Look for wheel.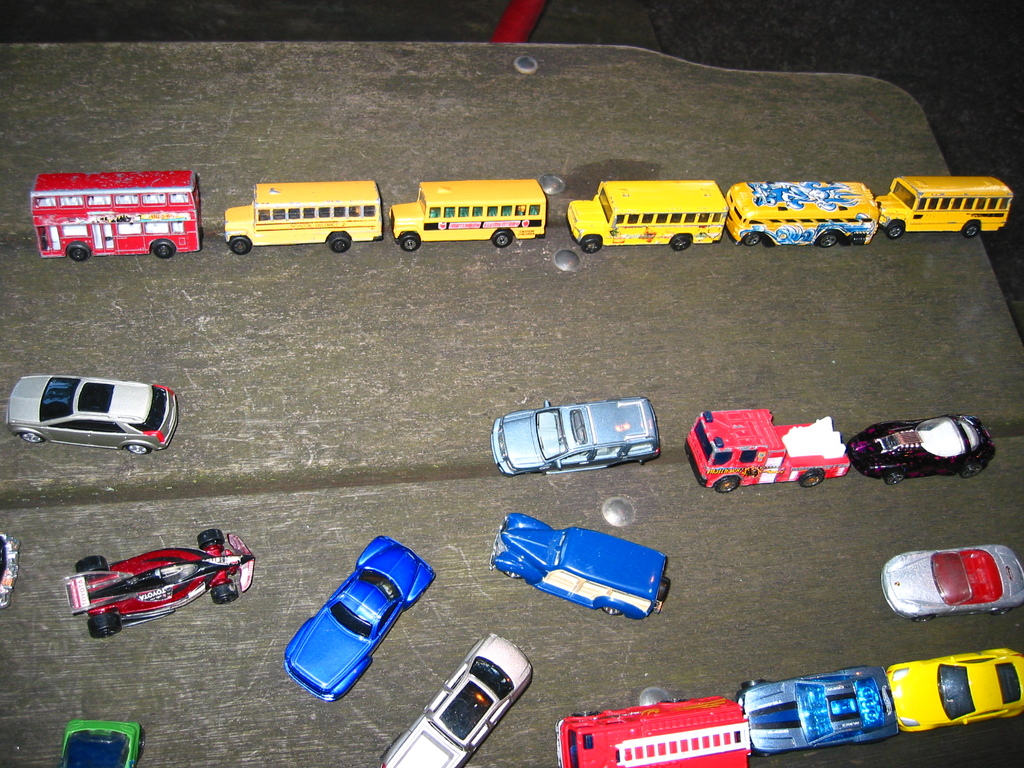
Found: select_region(888, 222, 907, 237).
